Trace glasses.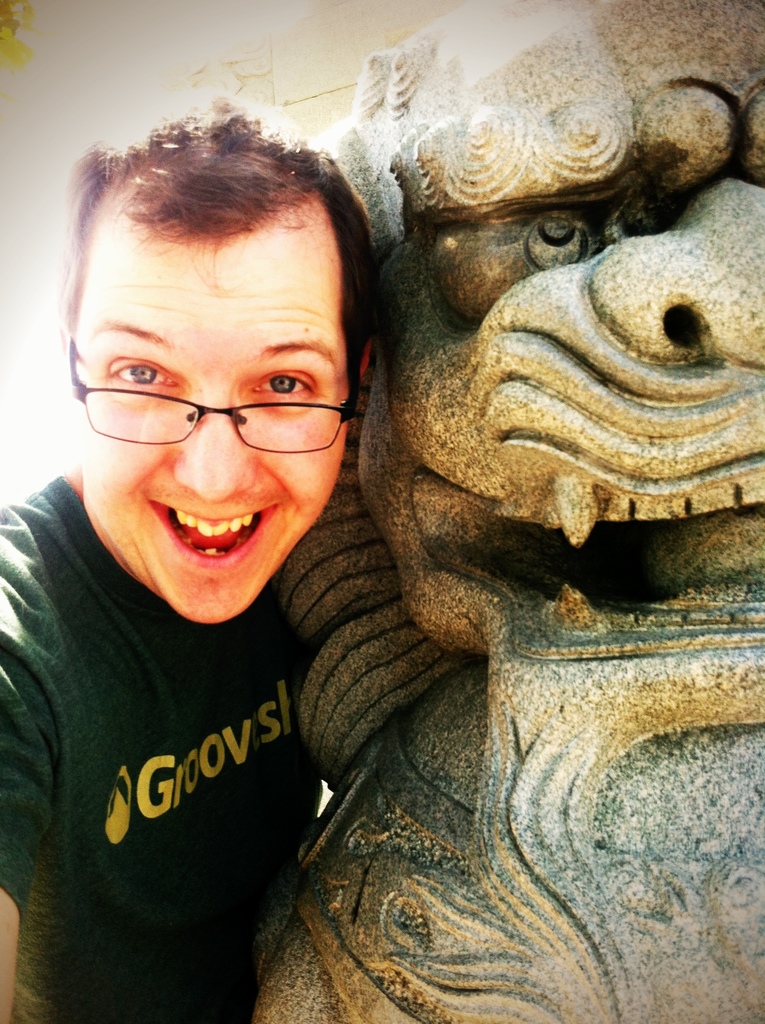
Traced to [x1=68, y1=337, x2=364, y2=454].
